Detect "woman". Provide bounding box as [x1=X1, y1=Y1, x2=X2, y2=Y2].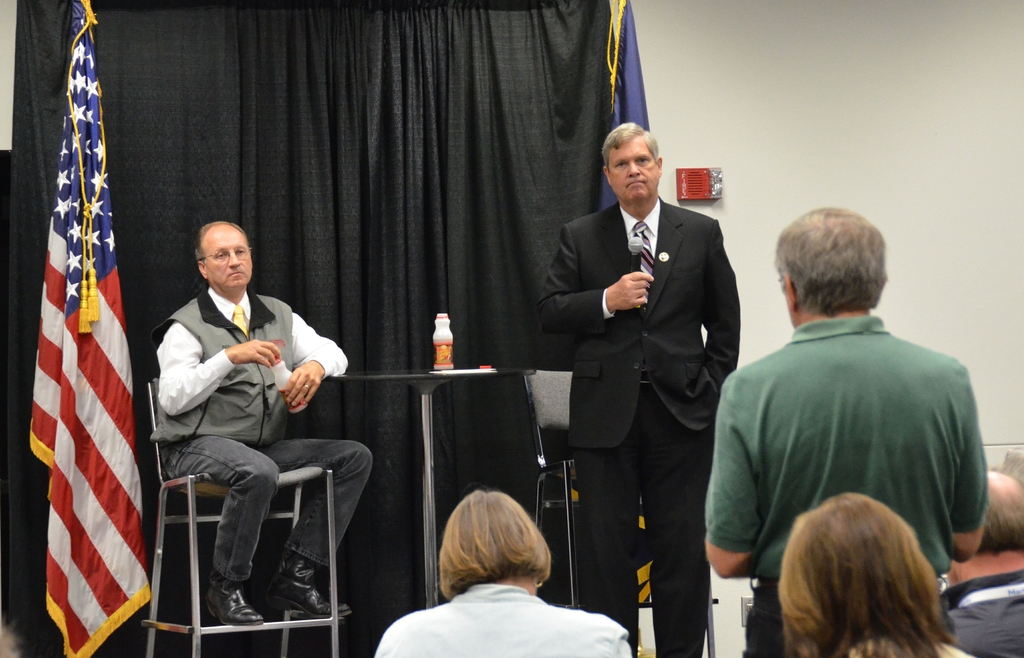
[x1=367, y1=486, x2=630, y2=657].
